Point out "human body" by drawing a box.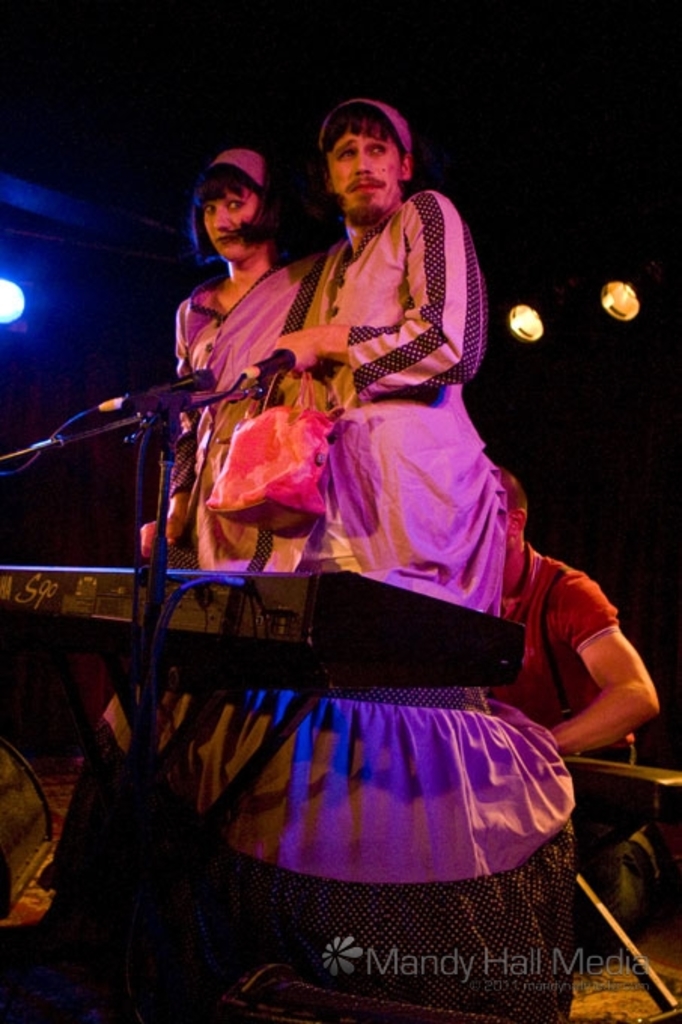
l=483, t=456, r=665, b=763.
